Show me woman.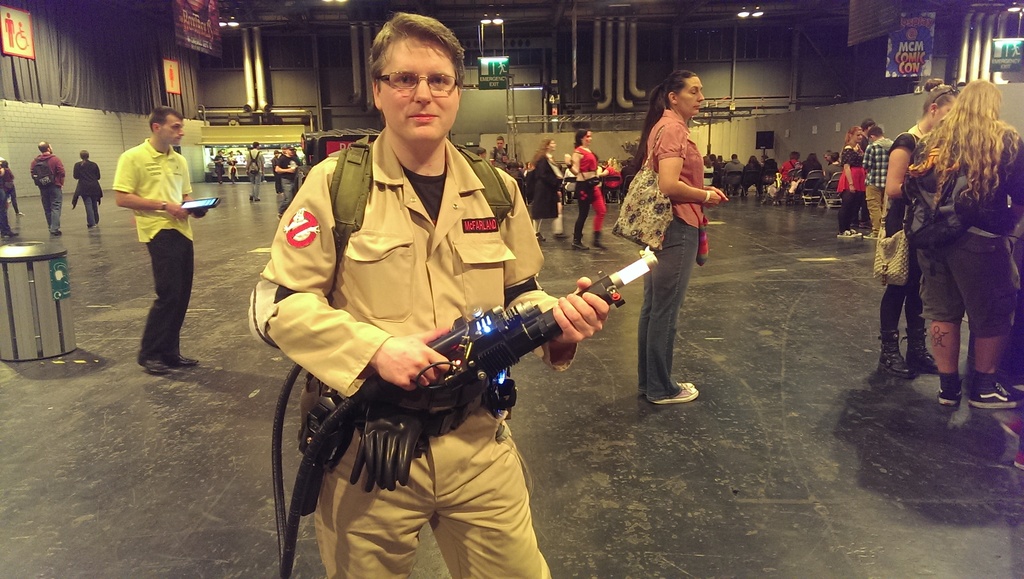
woman is here: x1=802 y1=153 x2=824 y2=193.
